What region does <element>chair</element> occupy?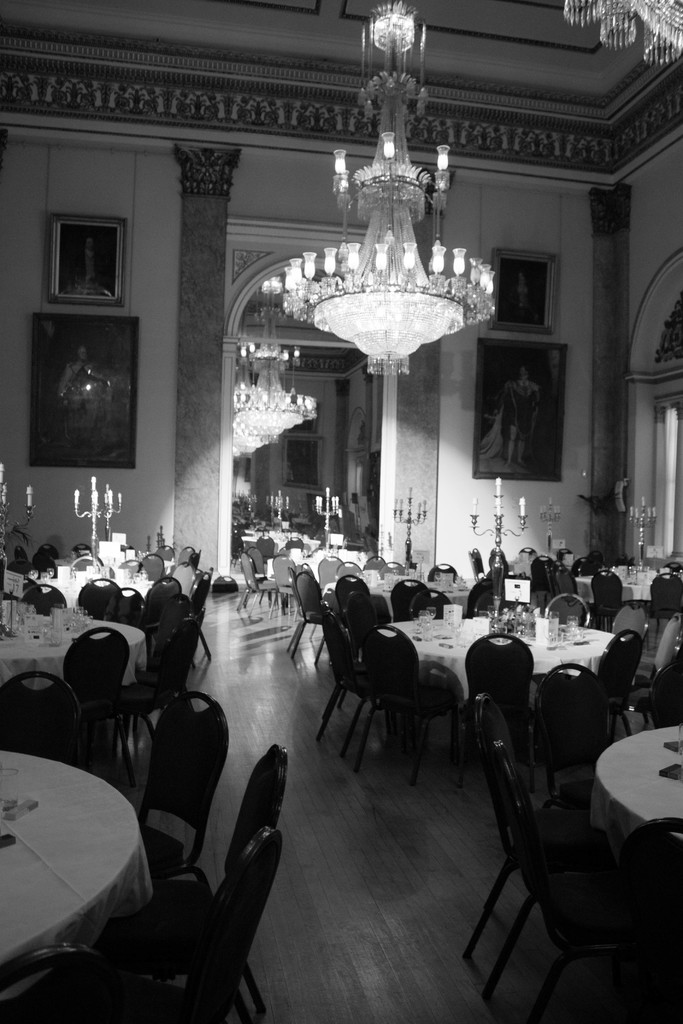
(187,553,201,561).
